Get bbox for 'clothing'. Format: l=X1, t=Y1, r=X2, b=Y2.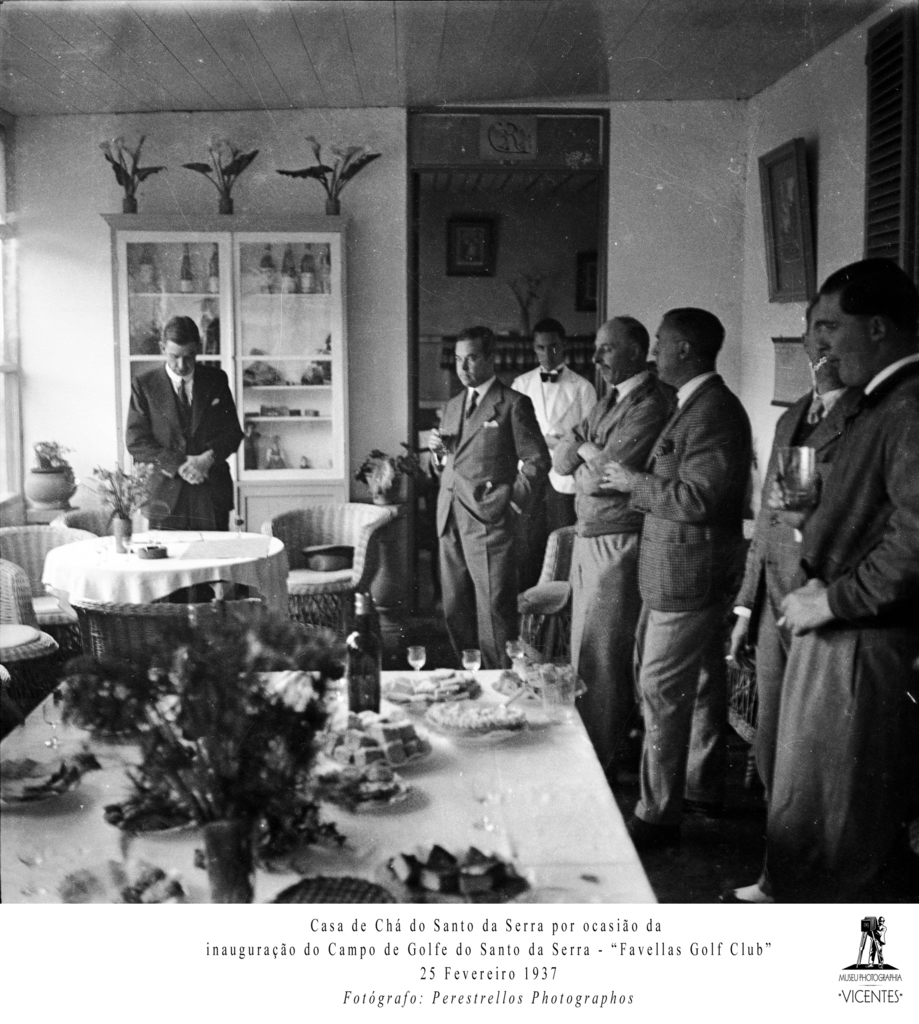
l=127, t=362, r=253, b=540.
